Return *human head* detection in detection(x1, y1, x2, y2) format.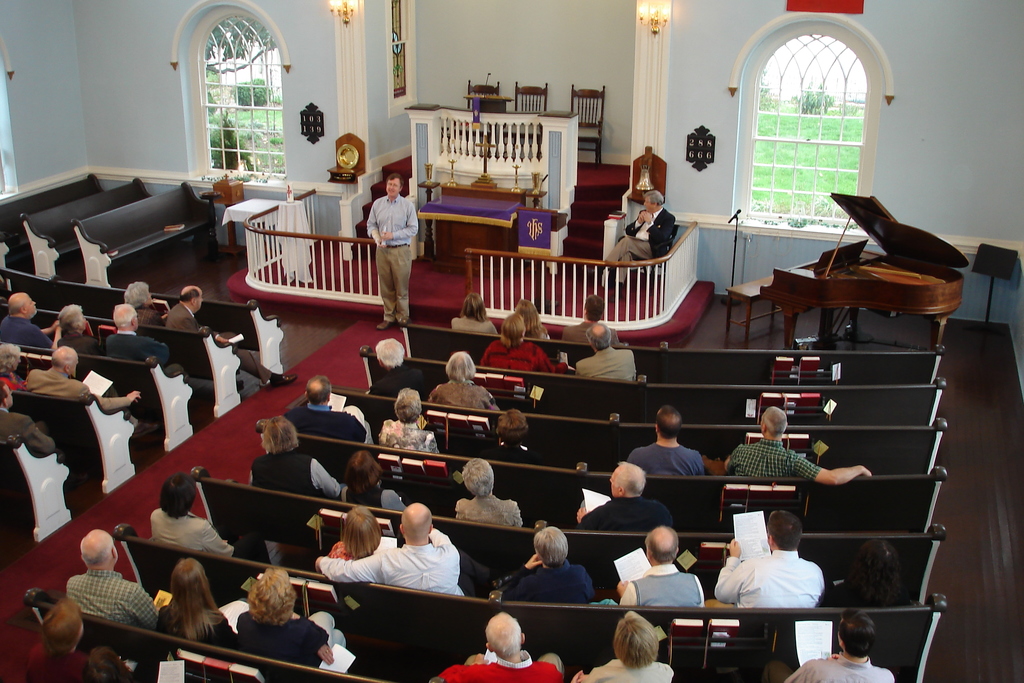
detection(122, 281, 151, 307).
